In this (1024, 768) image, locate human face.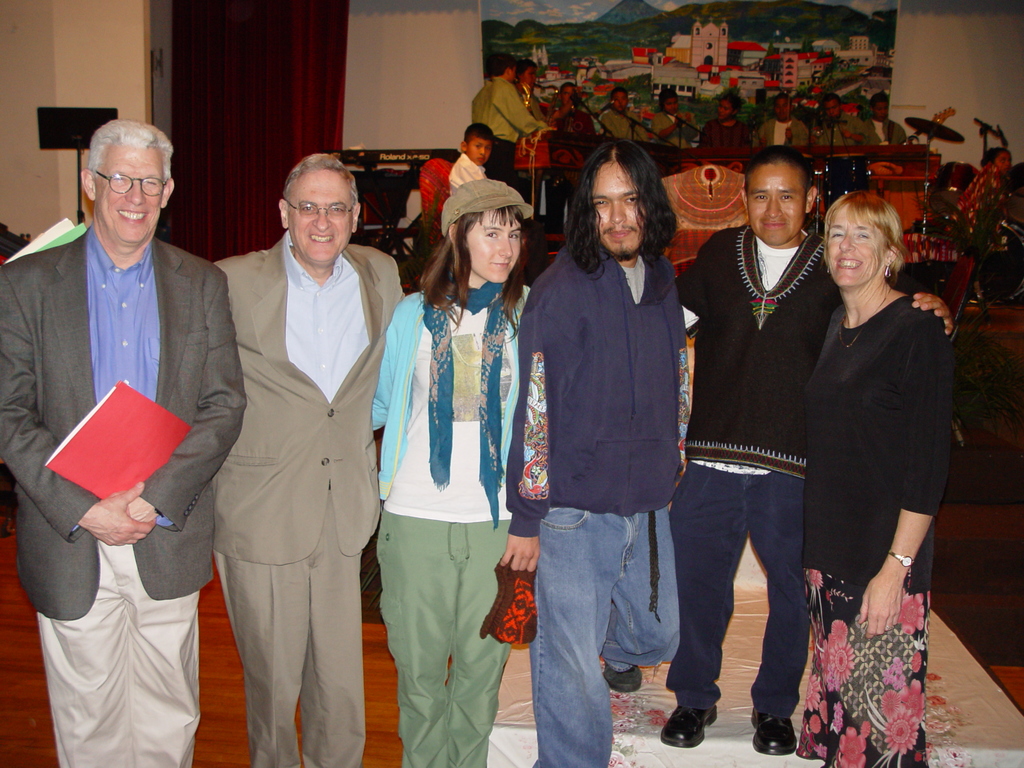
Bounding box: 874 101 890 120.
